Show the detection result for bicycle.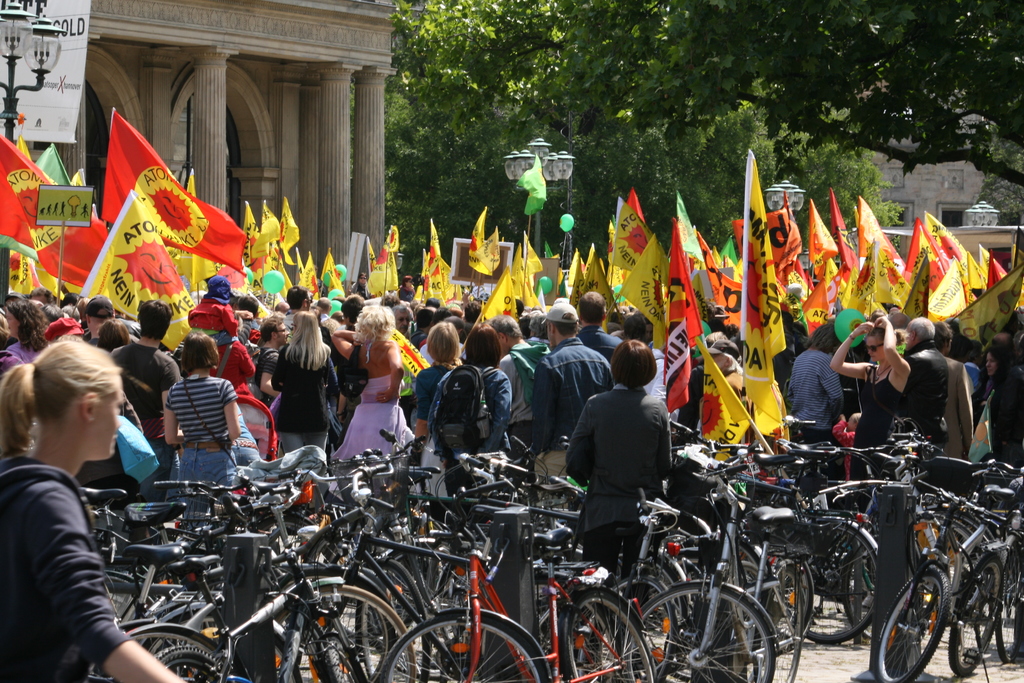
locate(381, 500, 660, 682).
